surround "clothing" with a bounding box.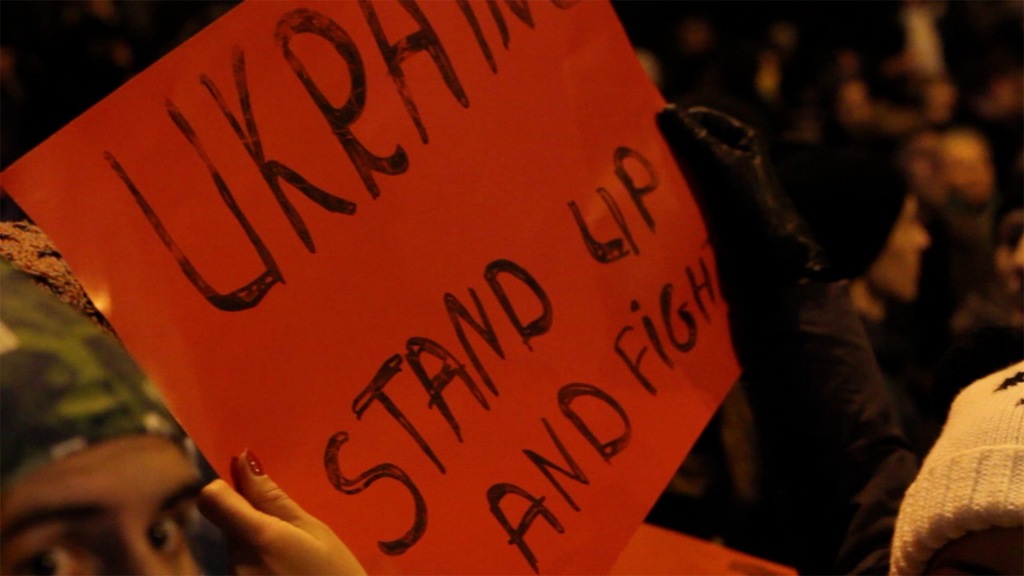
[734, 262, 942, 575].
